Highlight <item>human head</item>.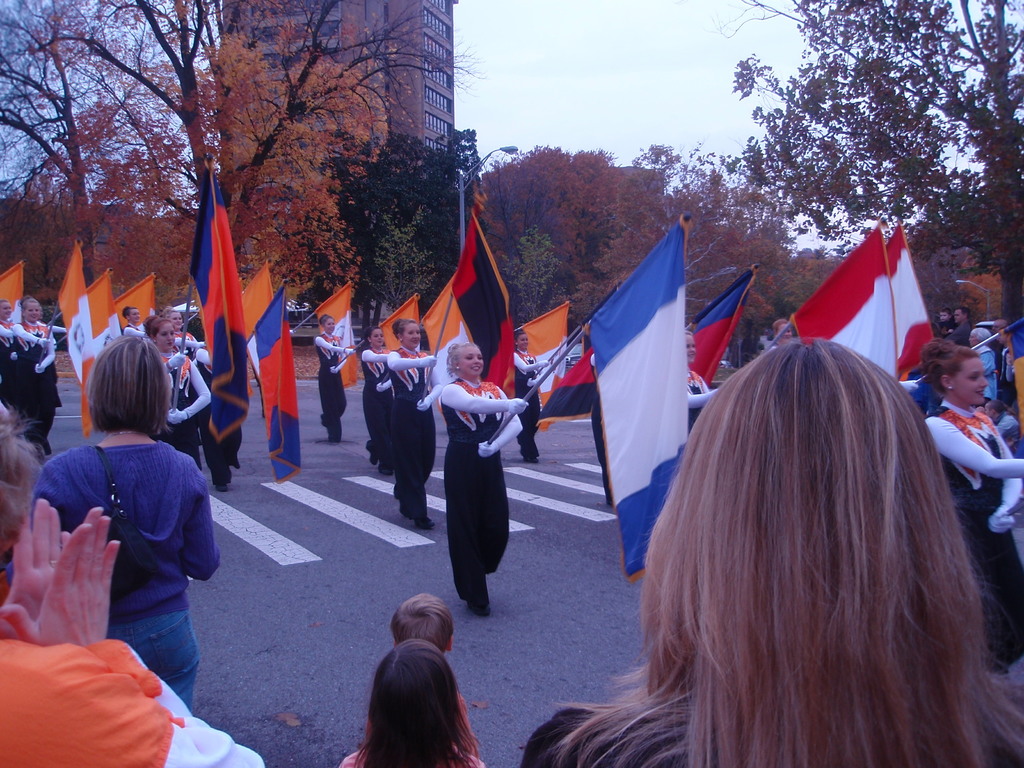
Highlighted region: (x1=165, y1=308, x2=182, y2=329).
